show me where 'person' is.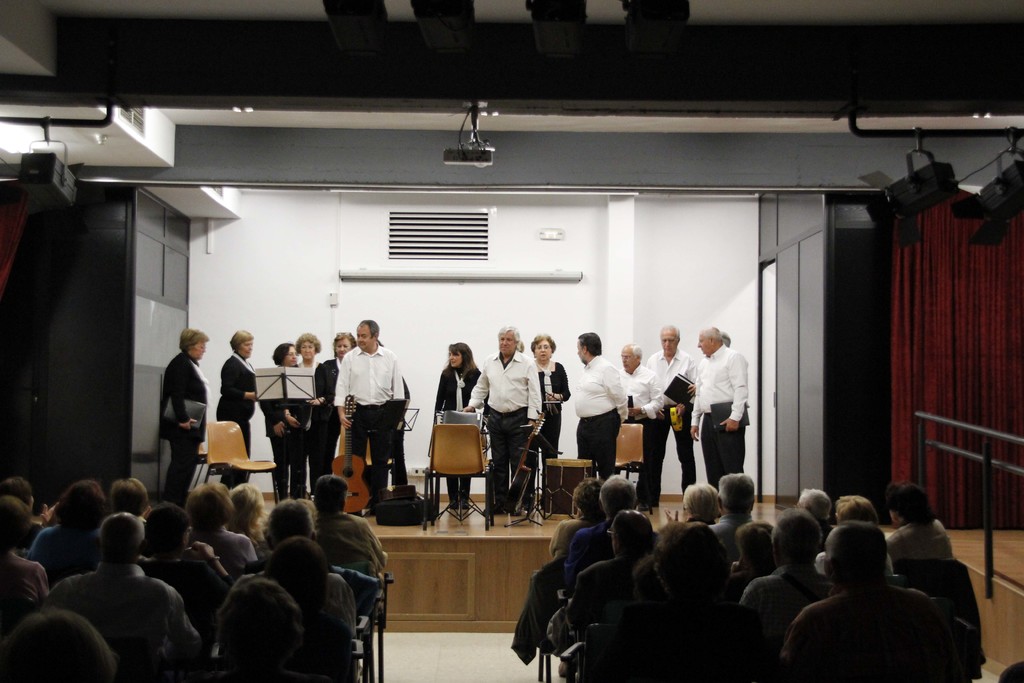
'person' is at (left=261, top=338, right=316, bottom=498).
